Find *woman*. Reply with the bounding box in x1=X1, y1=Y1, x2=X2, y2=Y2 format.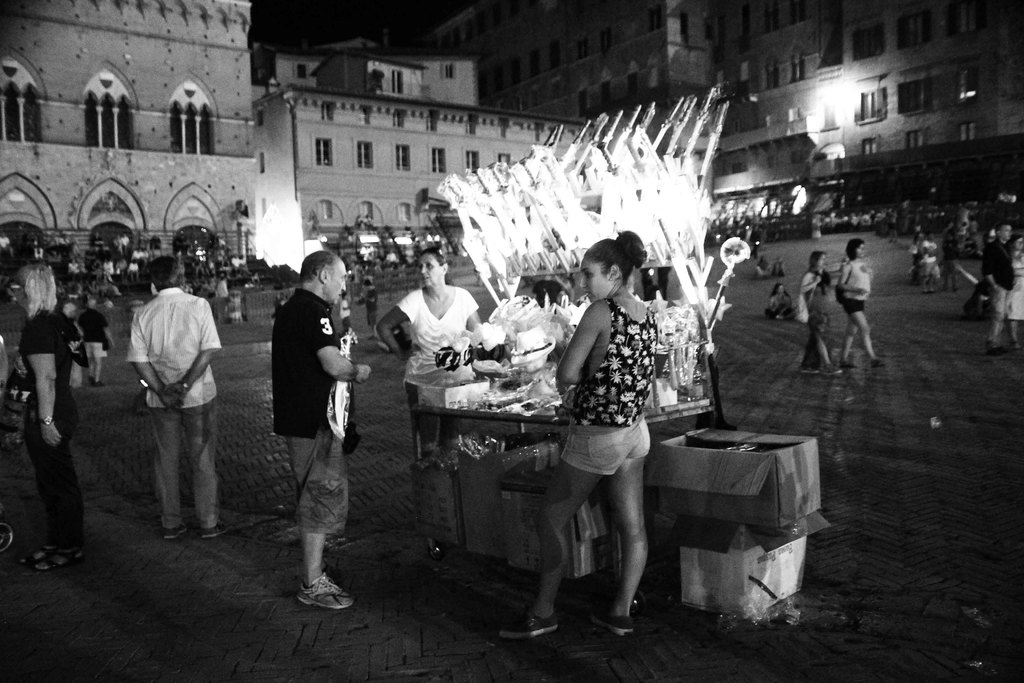
x1=379, y1=242, x2=489, y2=500.
